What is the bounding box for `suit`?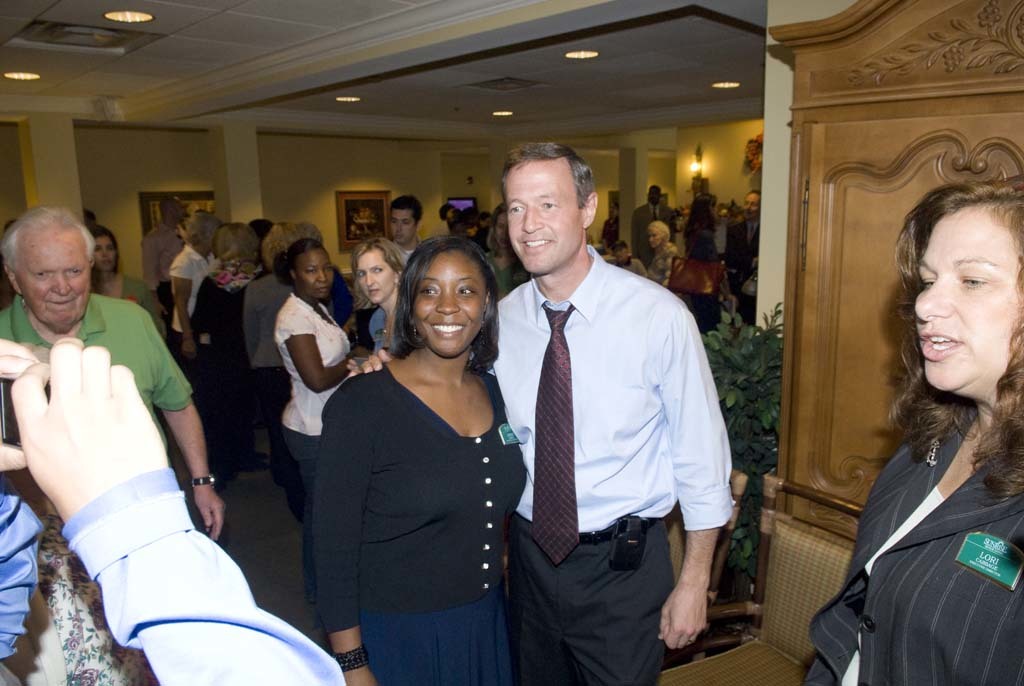
807 304 1022 666.
